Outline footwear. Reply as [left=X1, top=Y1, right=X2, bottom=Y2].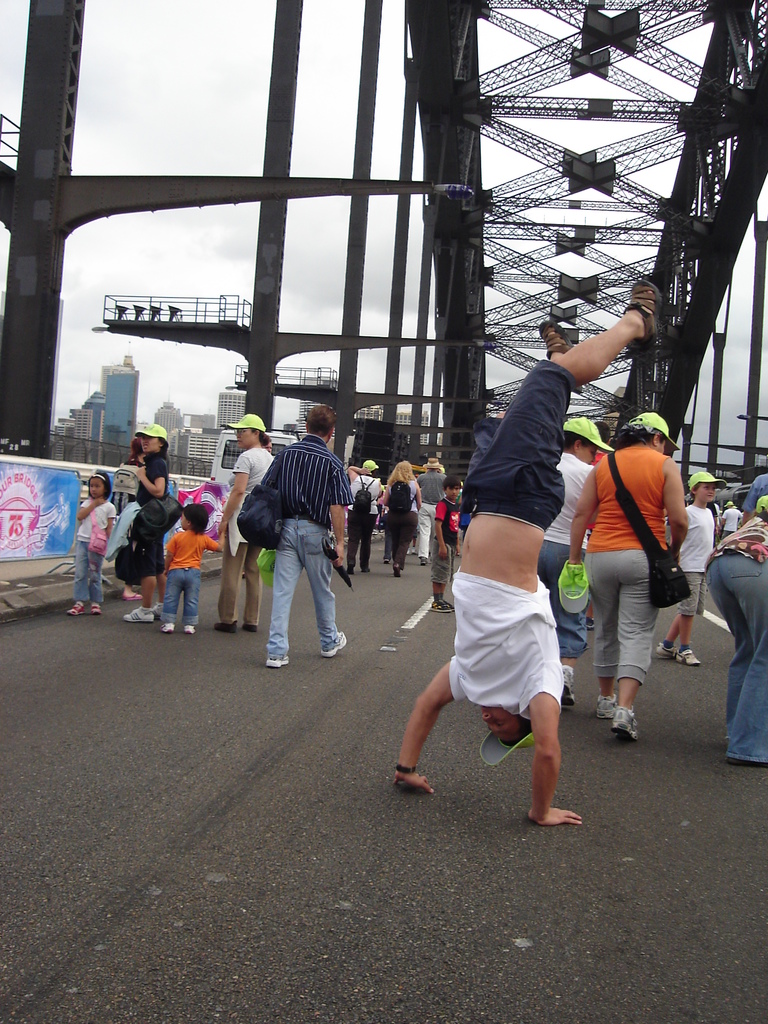
[left=184, top=620, right=200, bottom=637].
